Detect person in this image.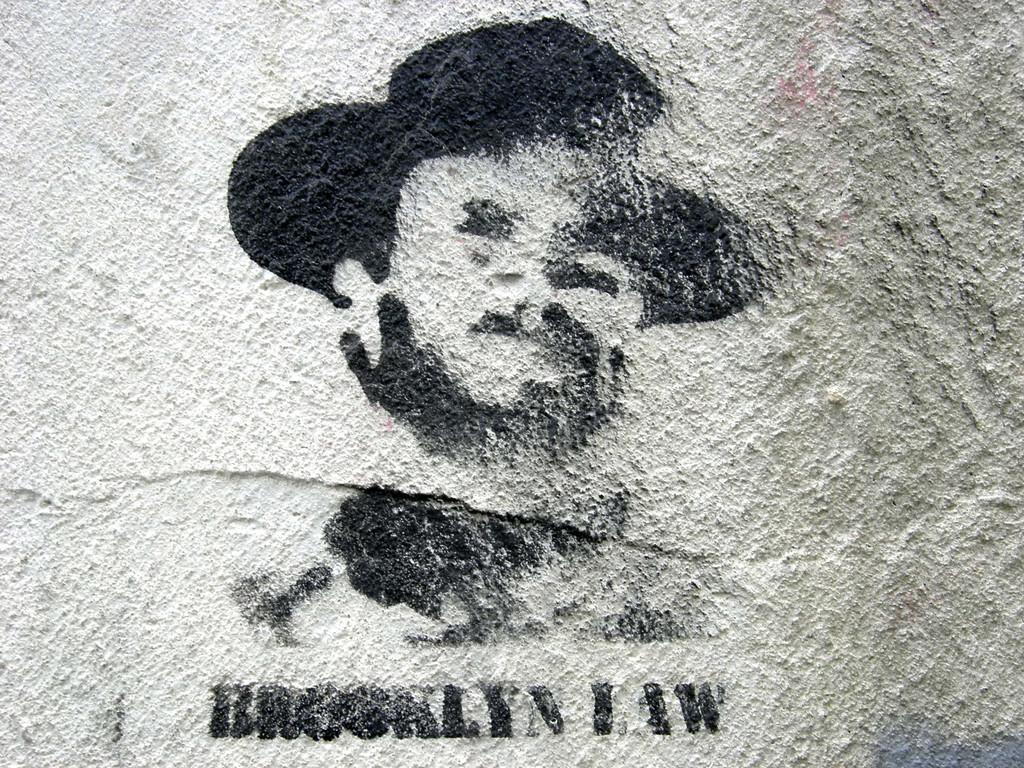
Detection: [x1=219, y1=0, x2=804, y2=630].
